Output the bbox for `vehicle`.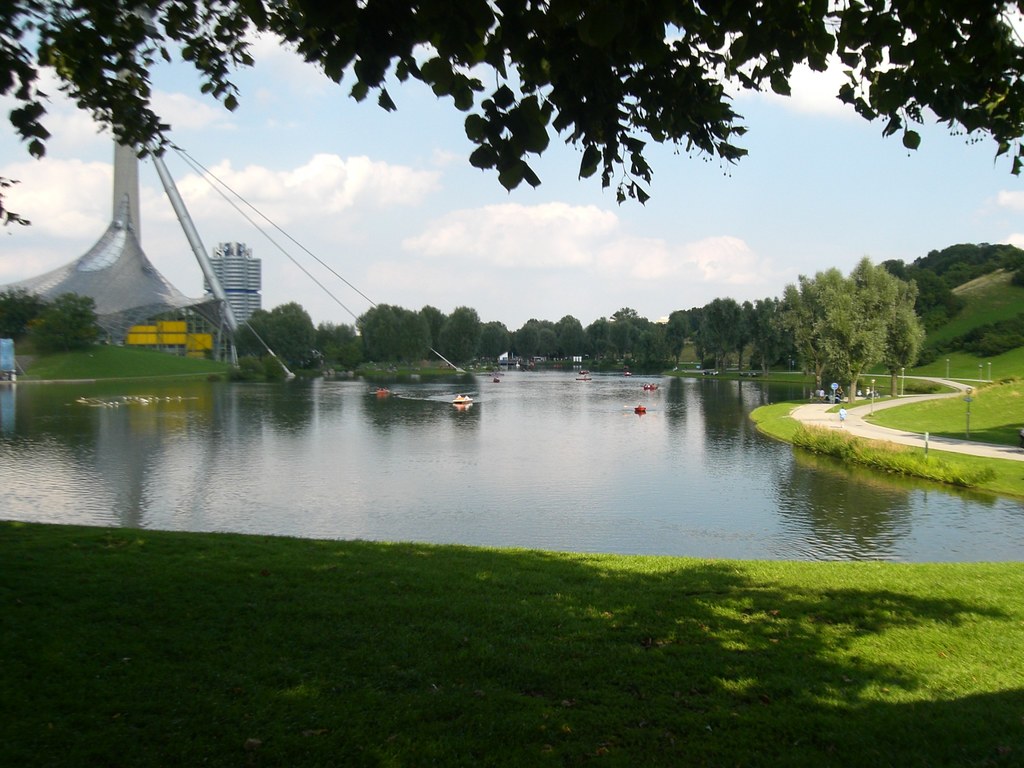
BBox(708, 369, 724, 379).
